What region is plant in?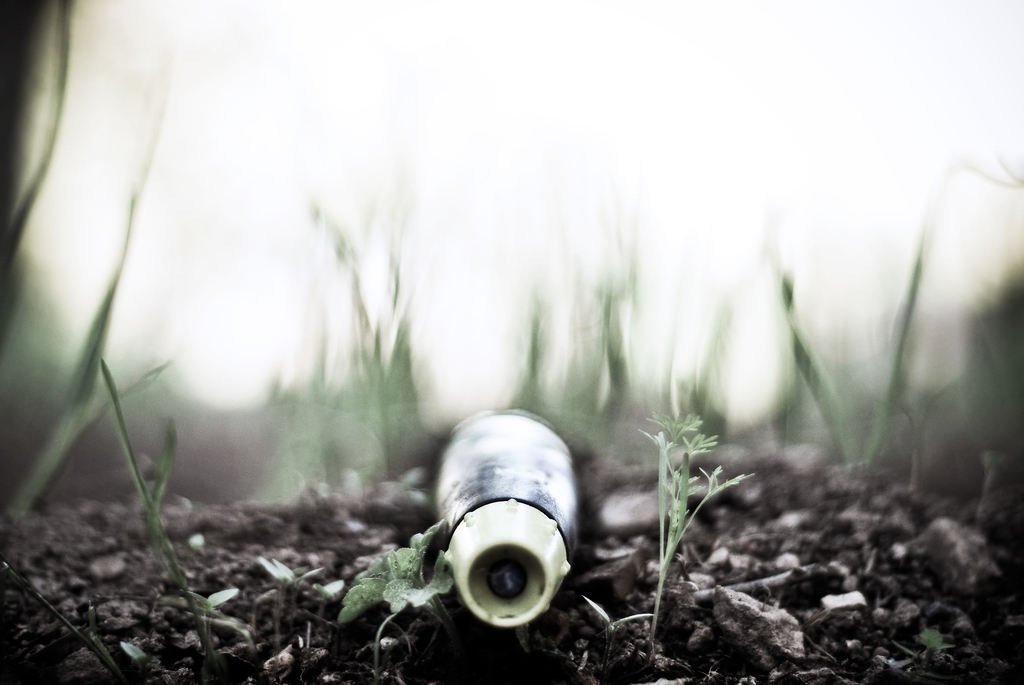
x1=336, y1=514, x2=463, y2=668.
